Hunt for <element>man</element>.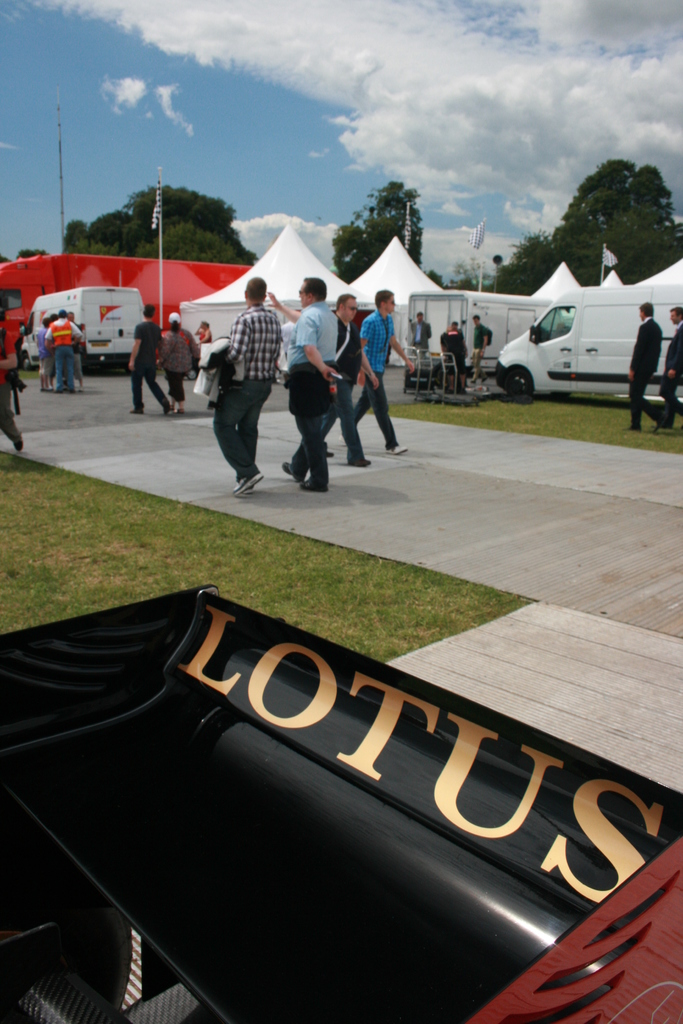
Hunted down at 126, 301, 174, 417.
